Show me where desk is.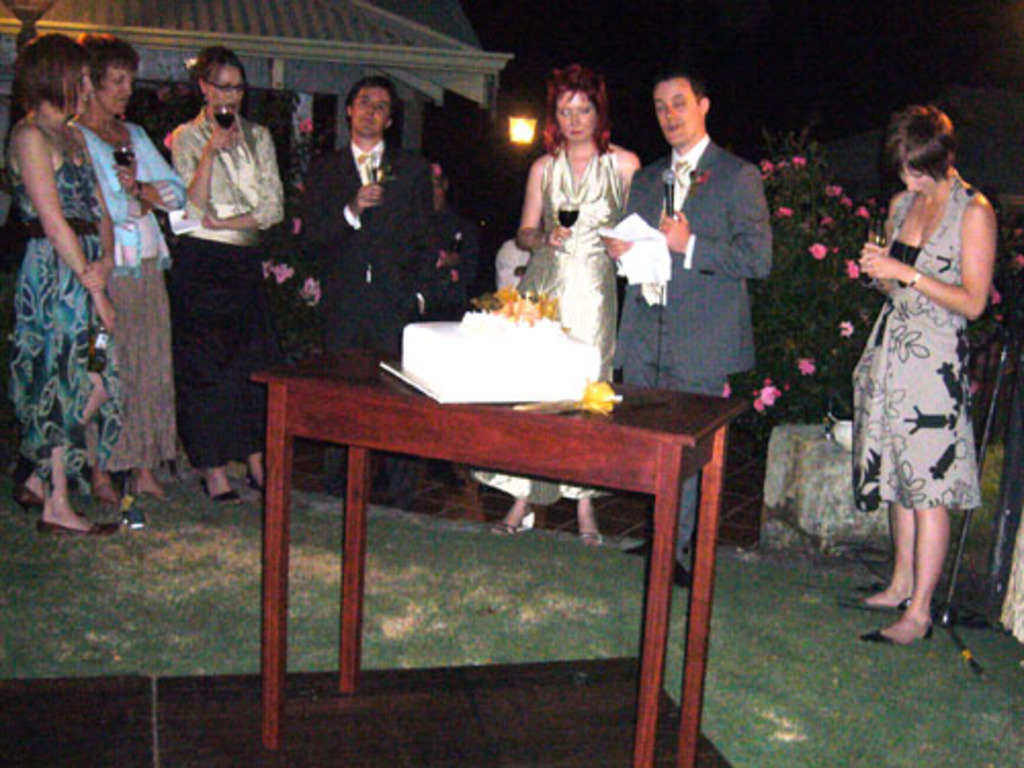
desk is at <bbox>231, 367, 748, 741</bbox>.
